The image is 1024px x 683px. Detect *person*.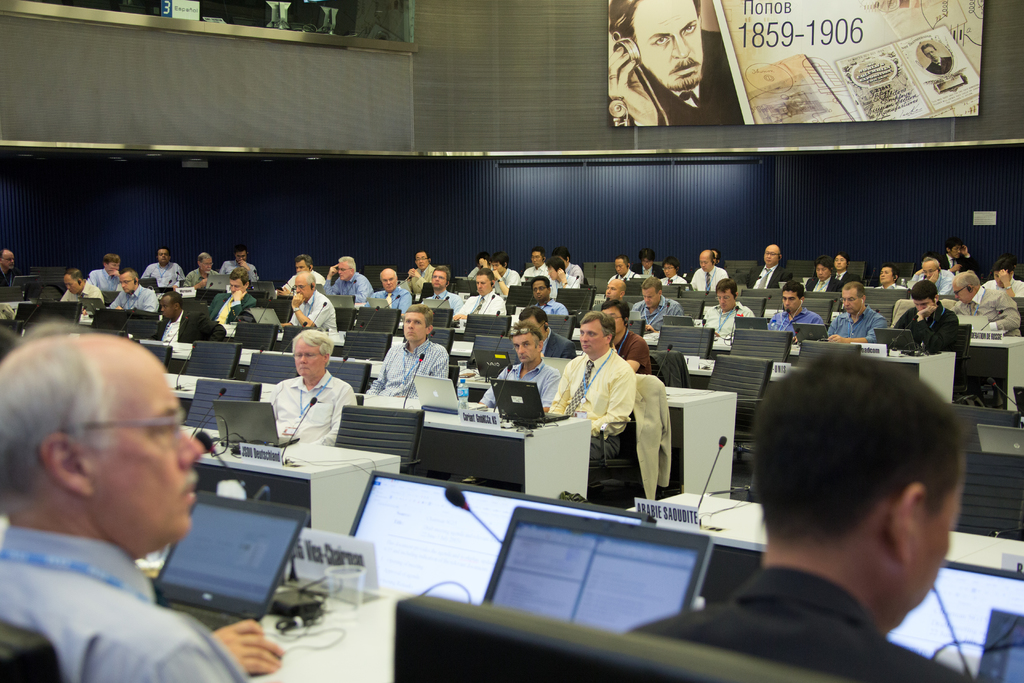
Detection: left=216, top=248, right=259, bottom=283.
